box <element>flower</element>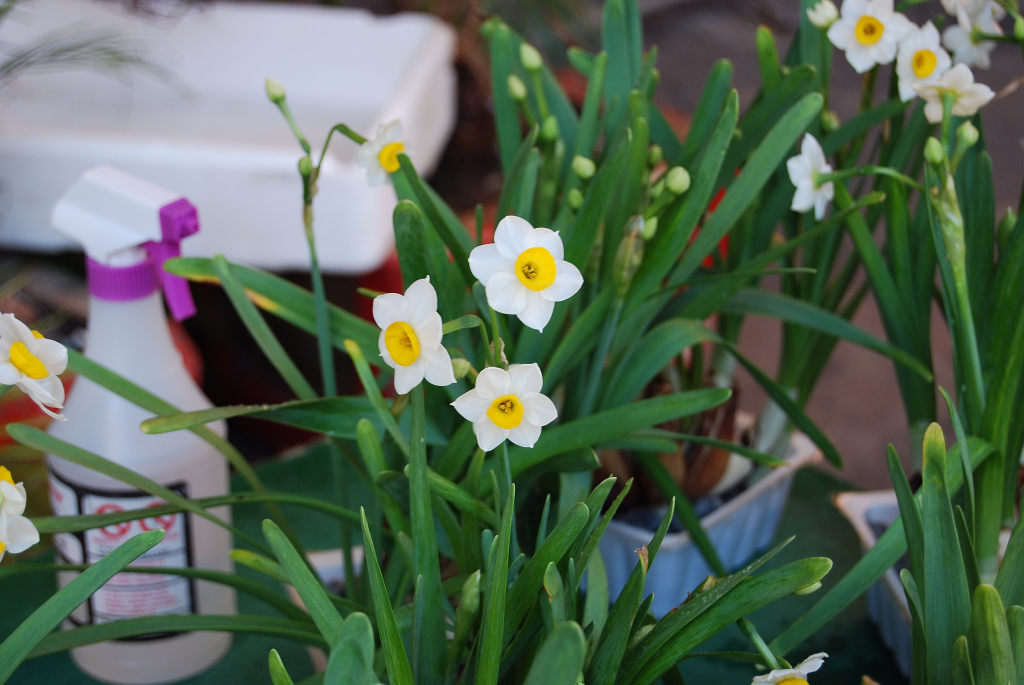
(944,0,992,65)
